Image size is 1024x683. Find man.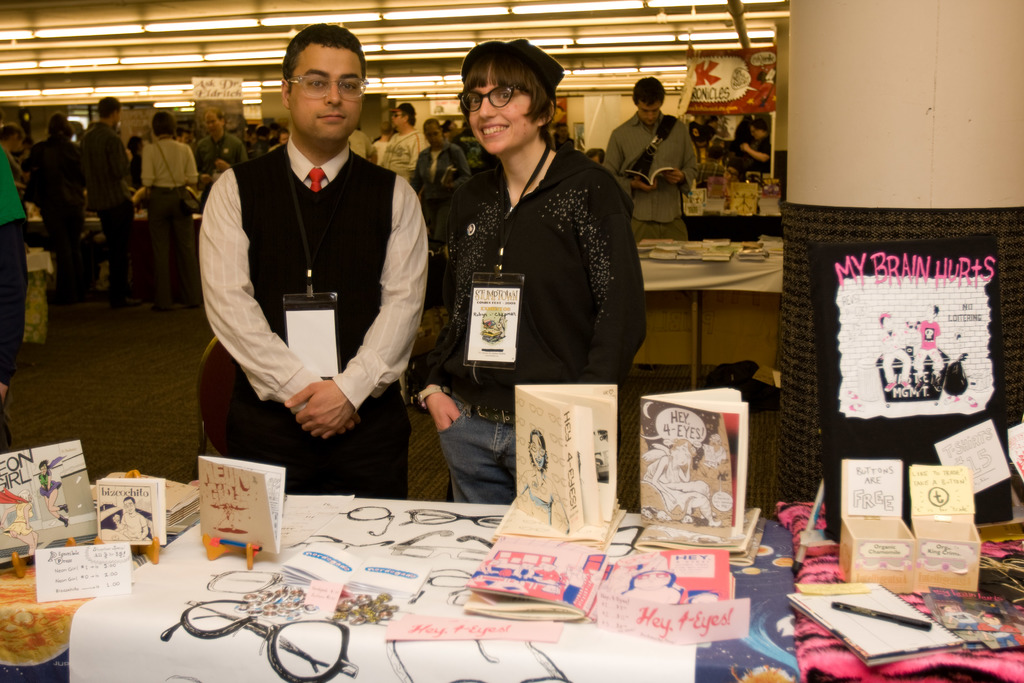
{"x1": 703, "y1": 117, "x2": 720, "y2": 143}.
